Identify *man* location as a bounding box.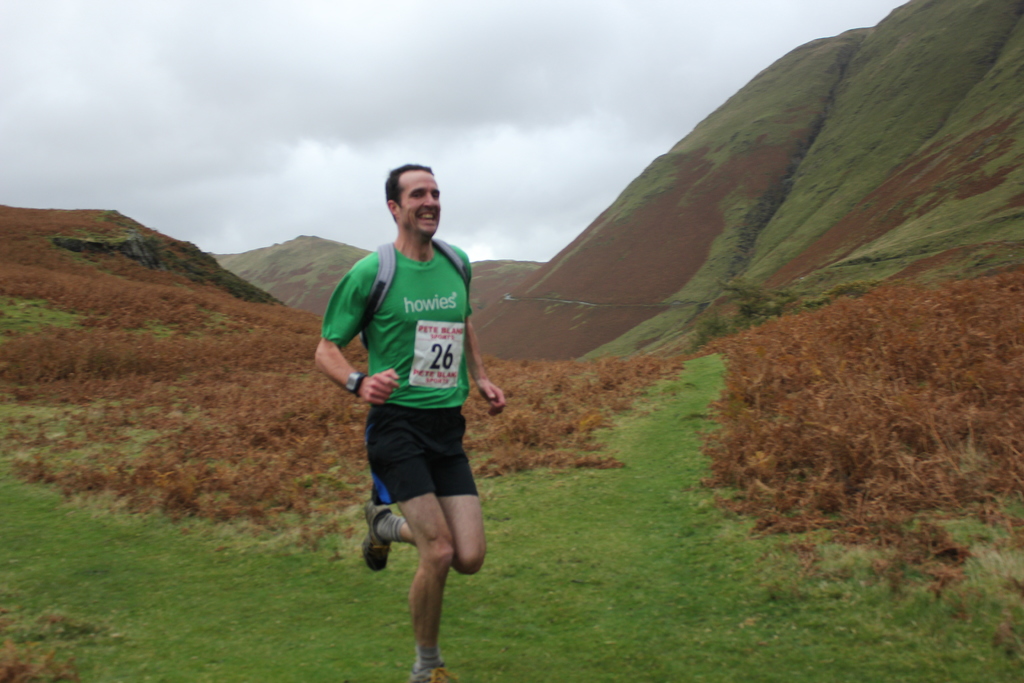
rect(324, 173, 511, 665).
